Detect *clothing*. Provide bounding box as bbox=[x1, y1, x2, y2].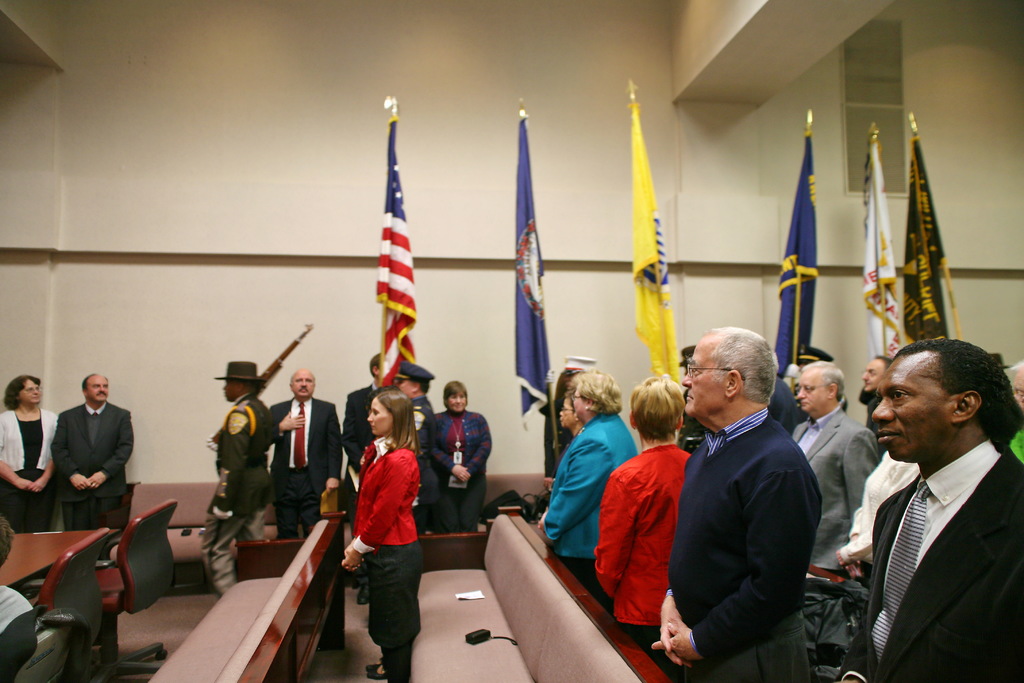
bbox=[790, 400, 876, 575].
